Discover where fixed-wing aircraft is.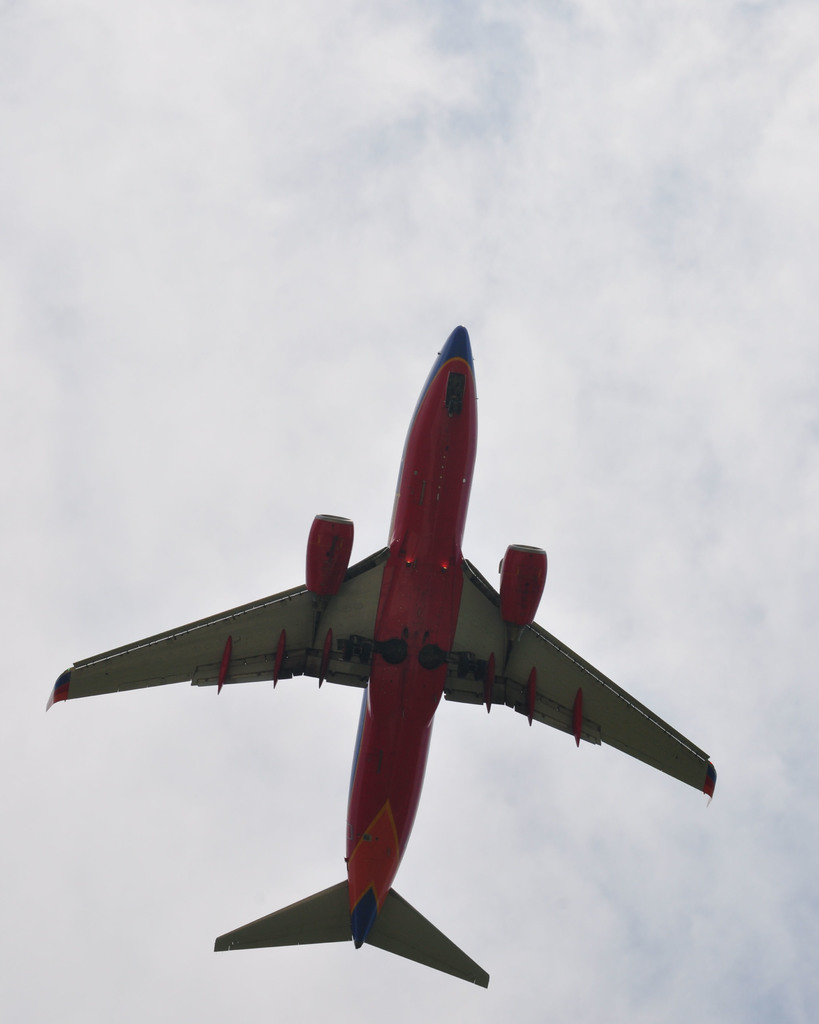
Discovered at region(51, 317, 719, 994).
